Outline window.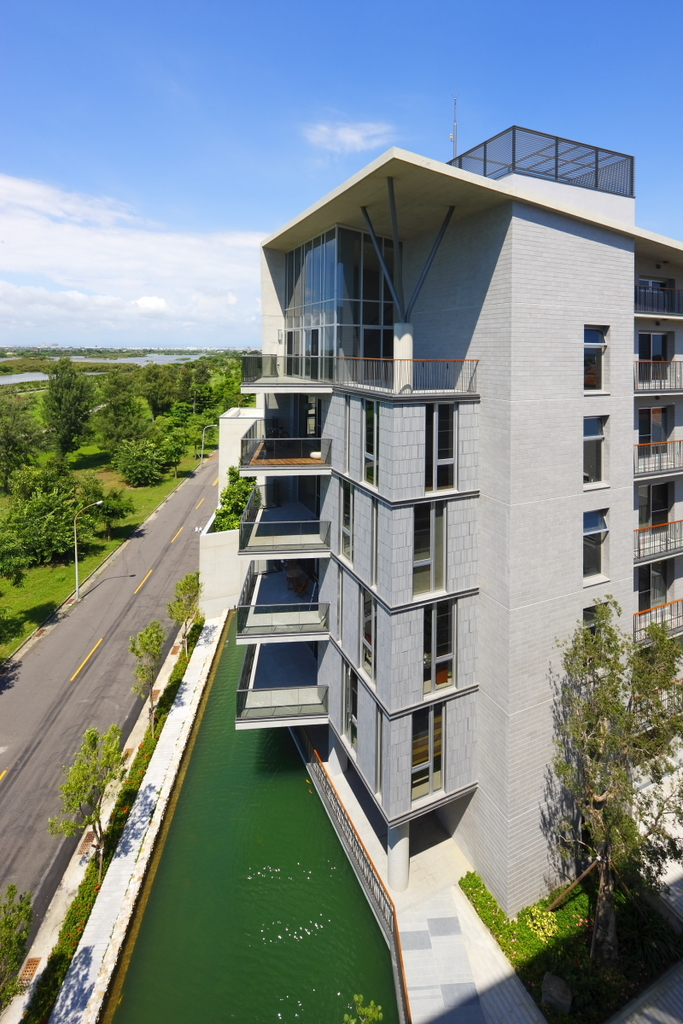
Outline: rect(580, 322, 613, 390).
